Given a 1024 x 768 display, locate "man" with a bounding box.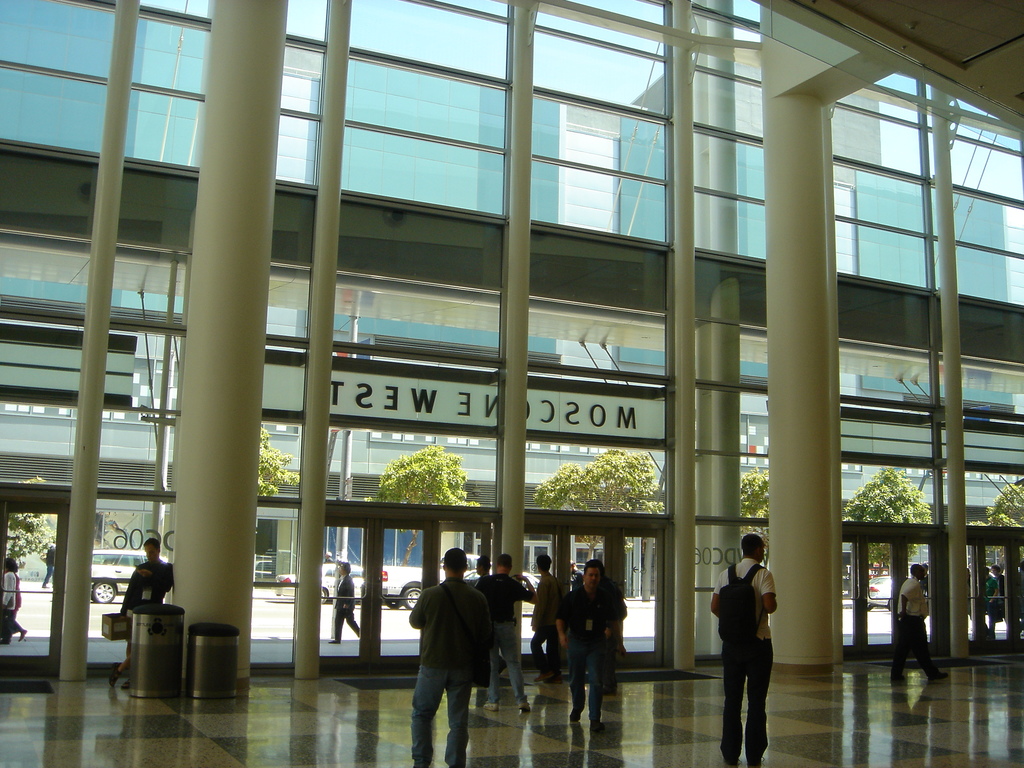
Located: box(984, 564, 998, 635).
